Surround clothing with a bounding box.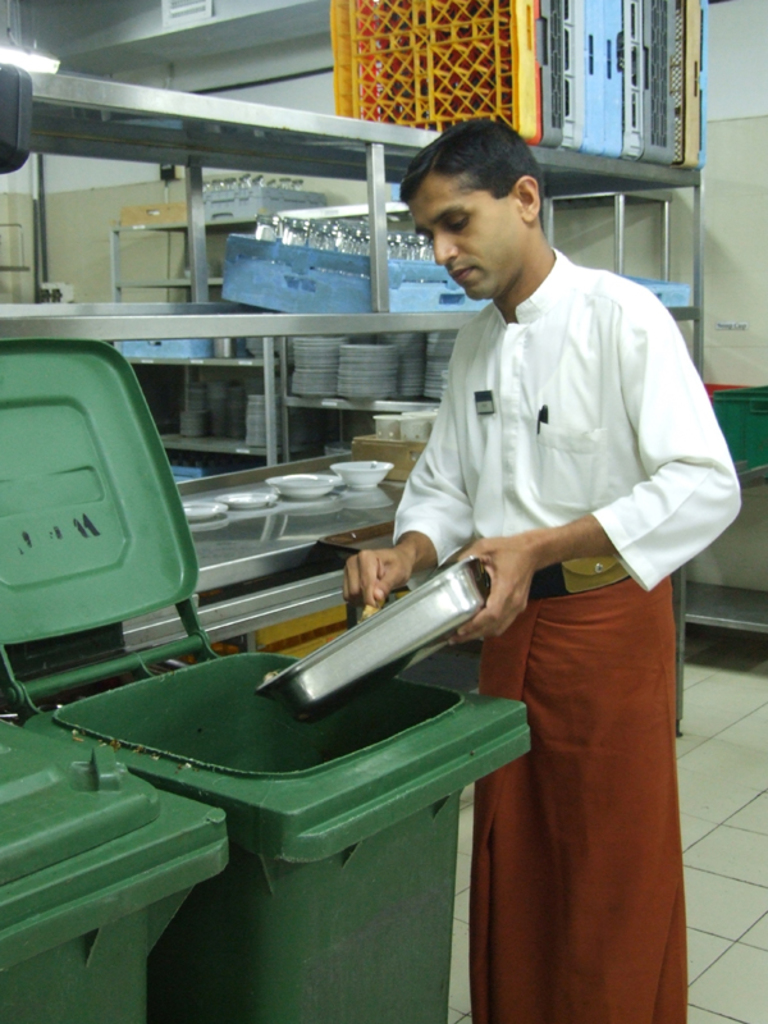
bbox(388, 246, 737, 1023).
